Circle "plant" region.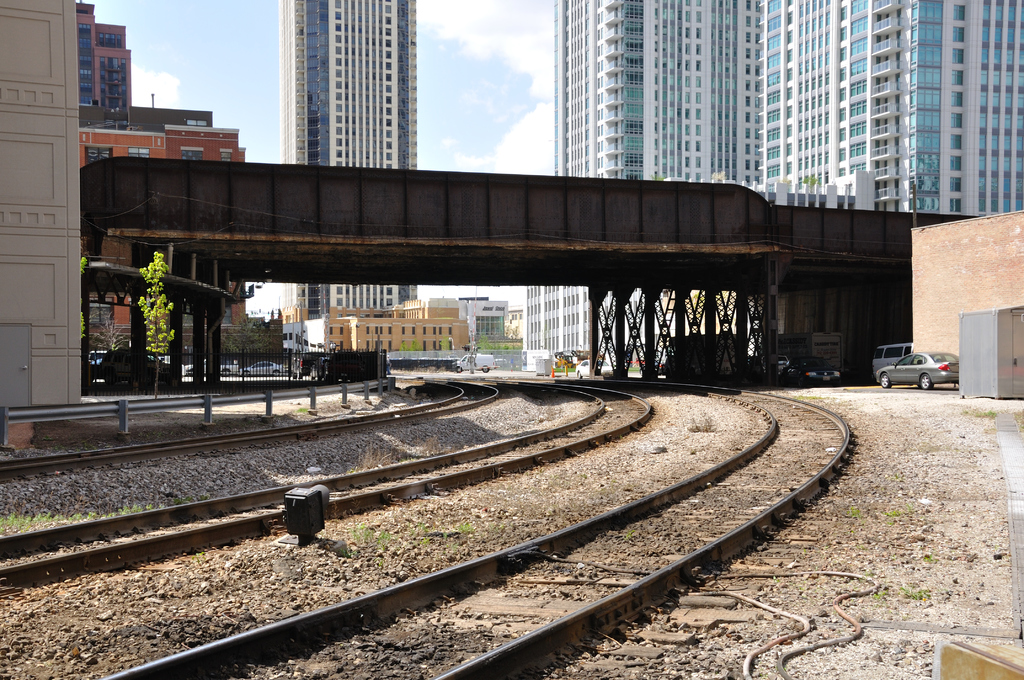
Region: 847/506/861/517.
